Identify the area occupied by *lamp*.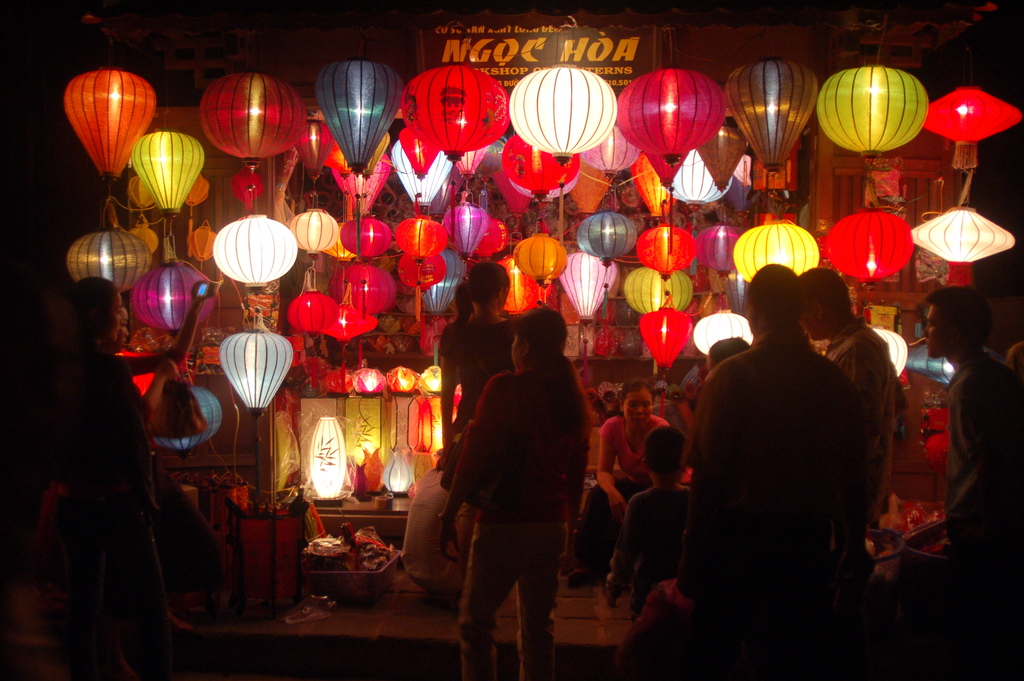
Area: (left=823, top=200, right=912, bottom=288).
